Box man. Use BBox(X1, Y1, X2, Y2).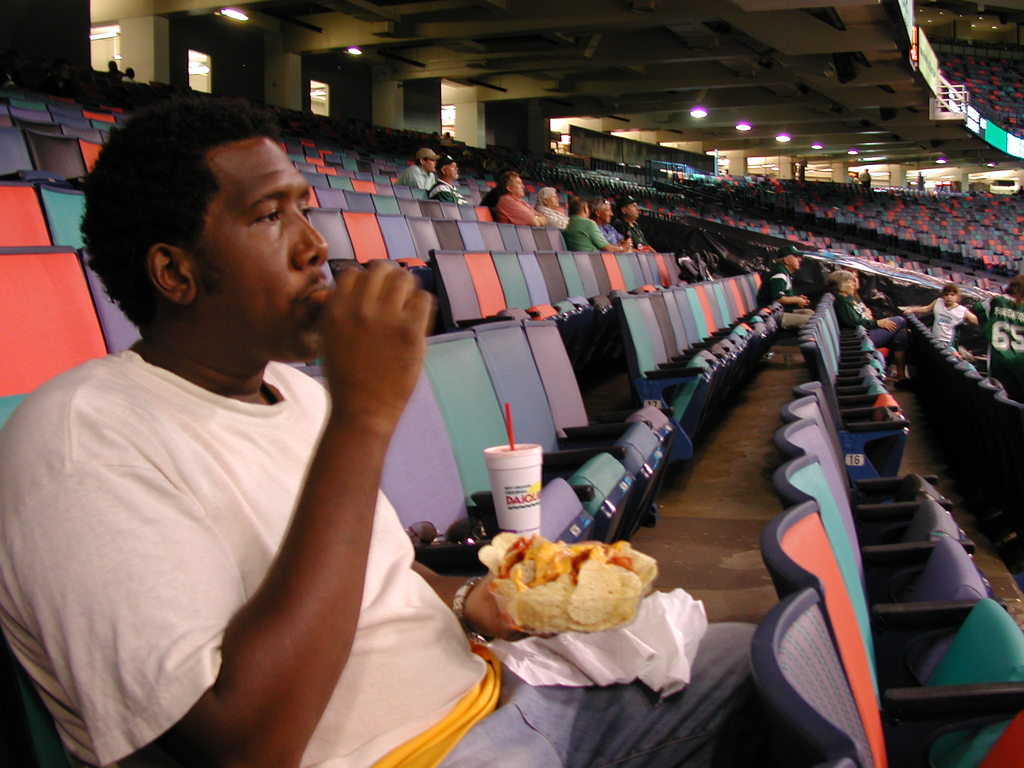
BBox(537, 187, 570, 228).
